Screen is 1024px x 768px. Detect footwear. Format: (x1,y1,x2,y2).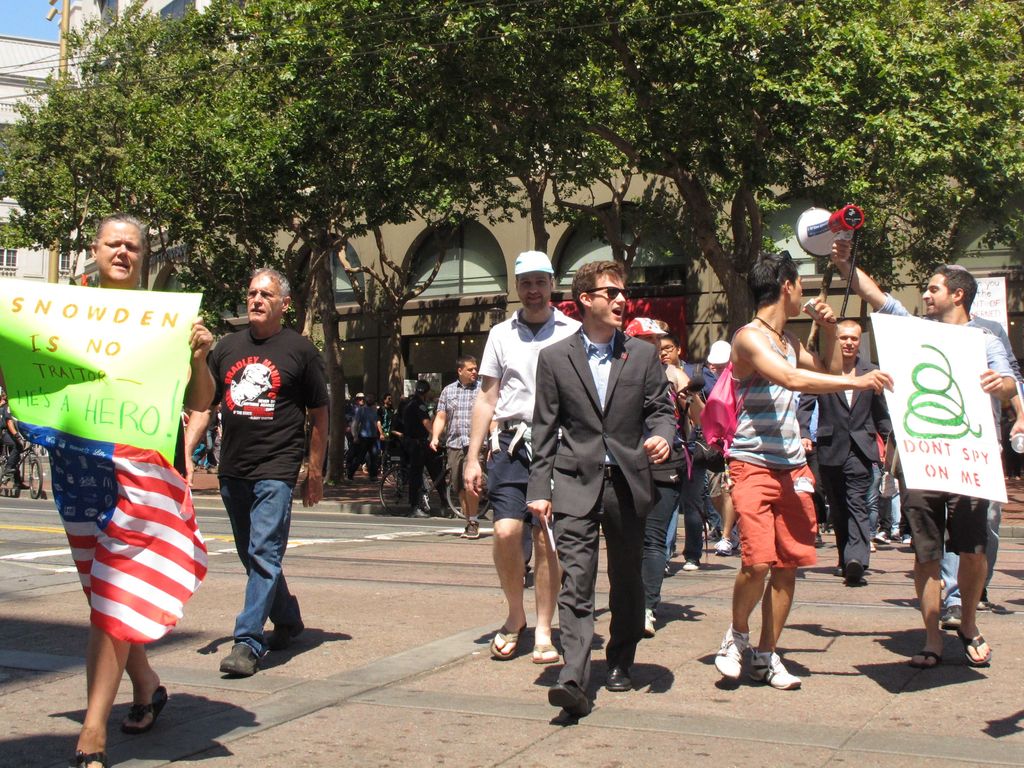
(262,605,301,653).
